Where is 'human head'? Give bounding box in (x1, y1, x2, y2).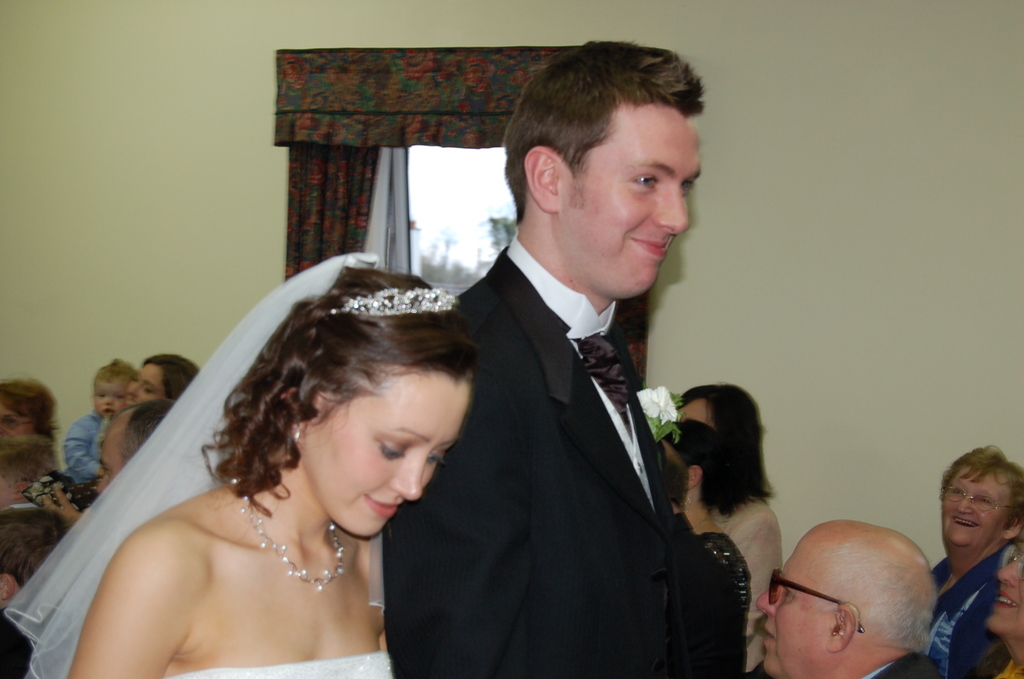
(261, 270, 471, 537).
